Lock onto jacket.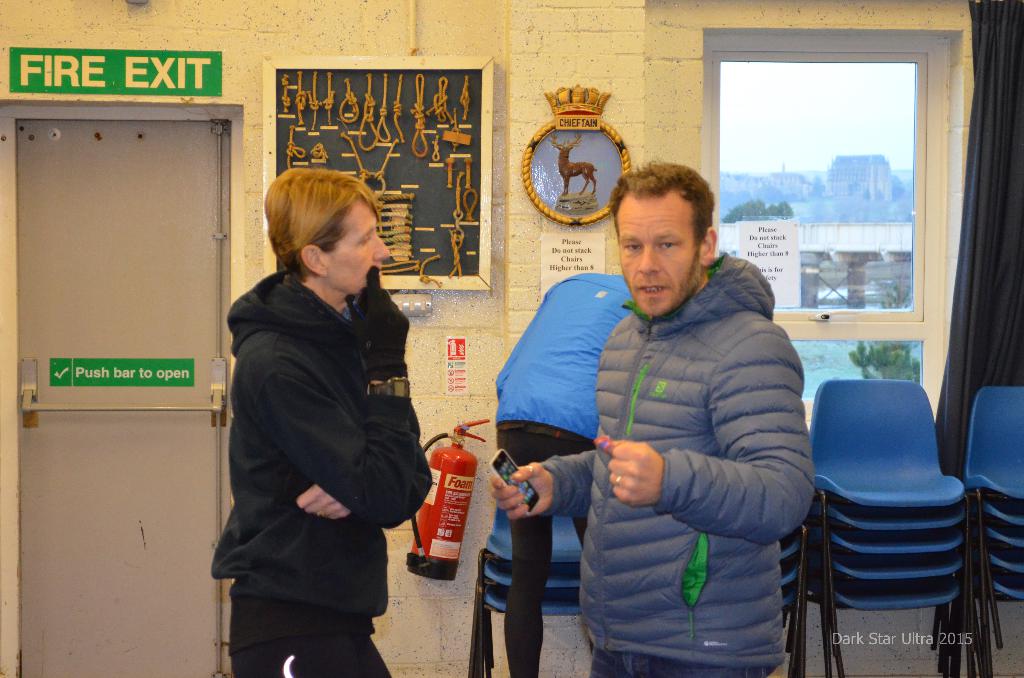
Locked: rect(208, 216, 420, 615).
